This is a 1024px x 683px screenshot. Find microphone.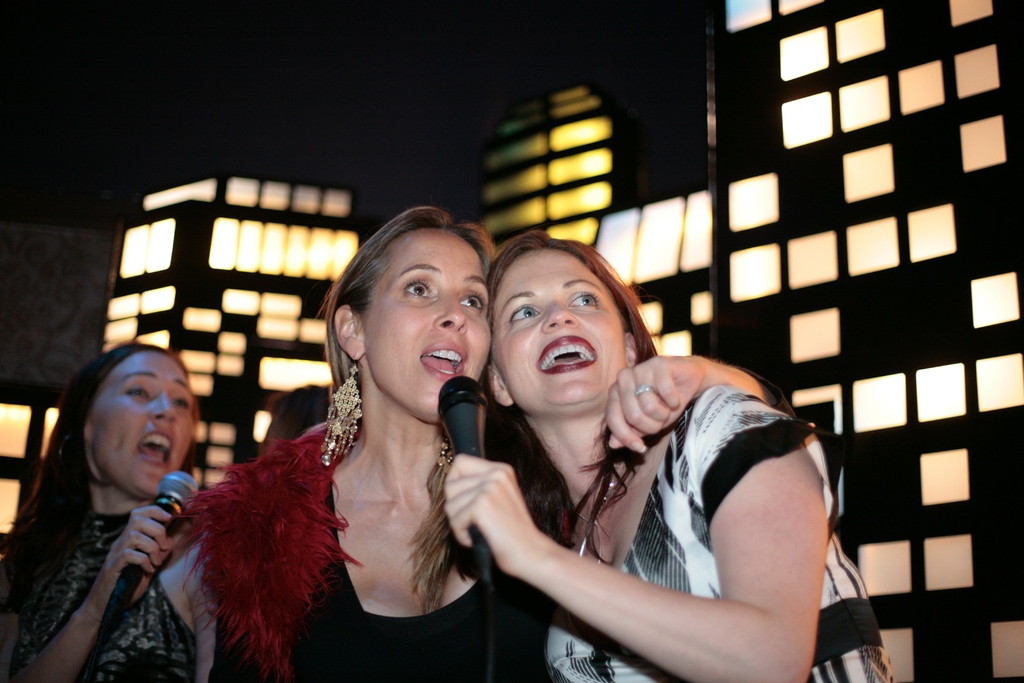
Bounding box: select_region(436, 374, 496, 592).
